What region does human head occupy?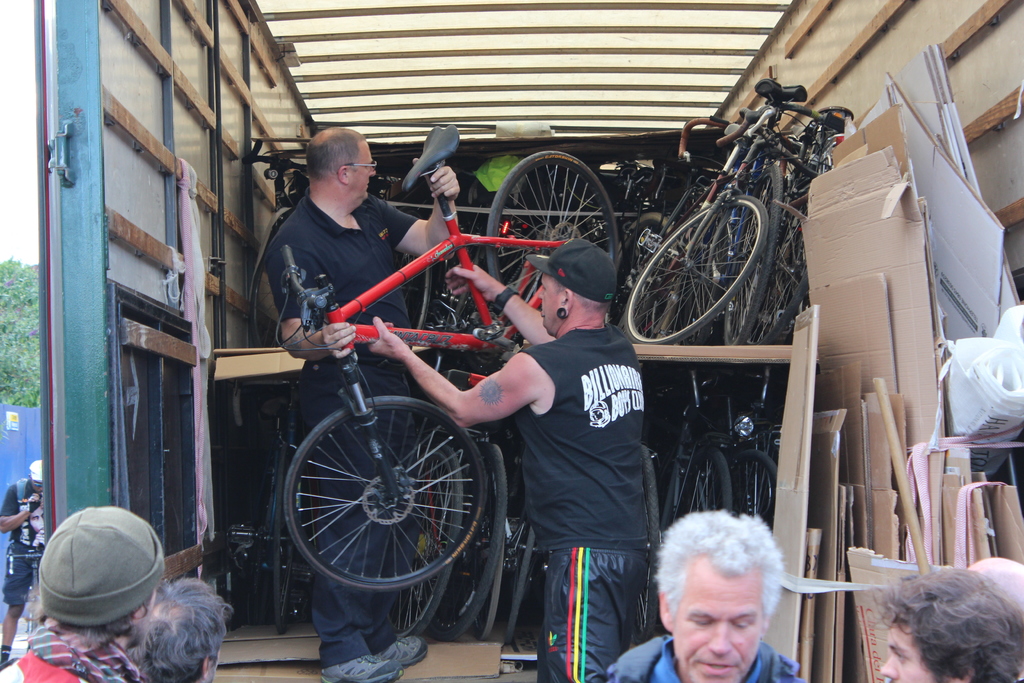
[31,506,165,652].
